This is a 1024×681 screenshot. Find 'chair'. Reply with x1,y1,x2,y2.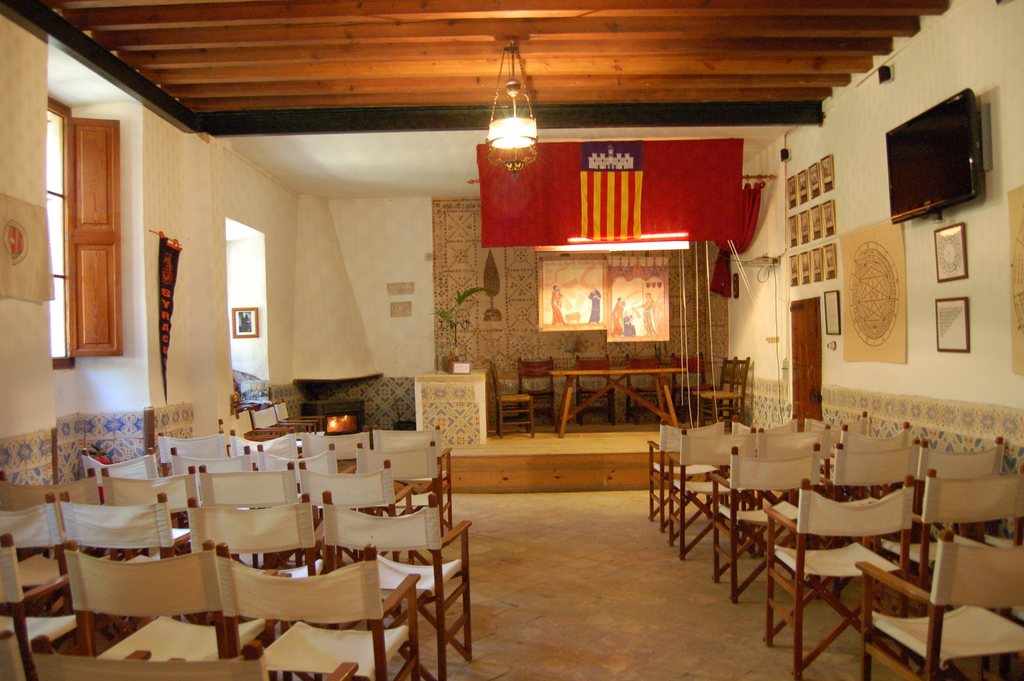
735,413,803,432.
